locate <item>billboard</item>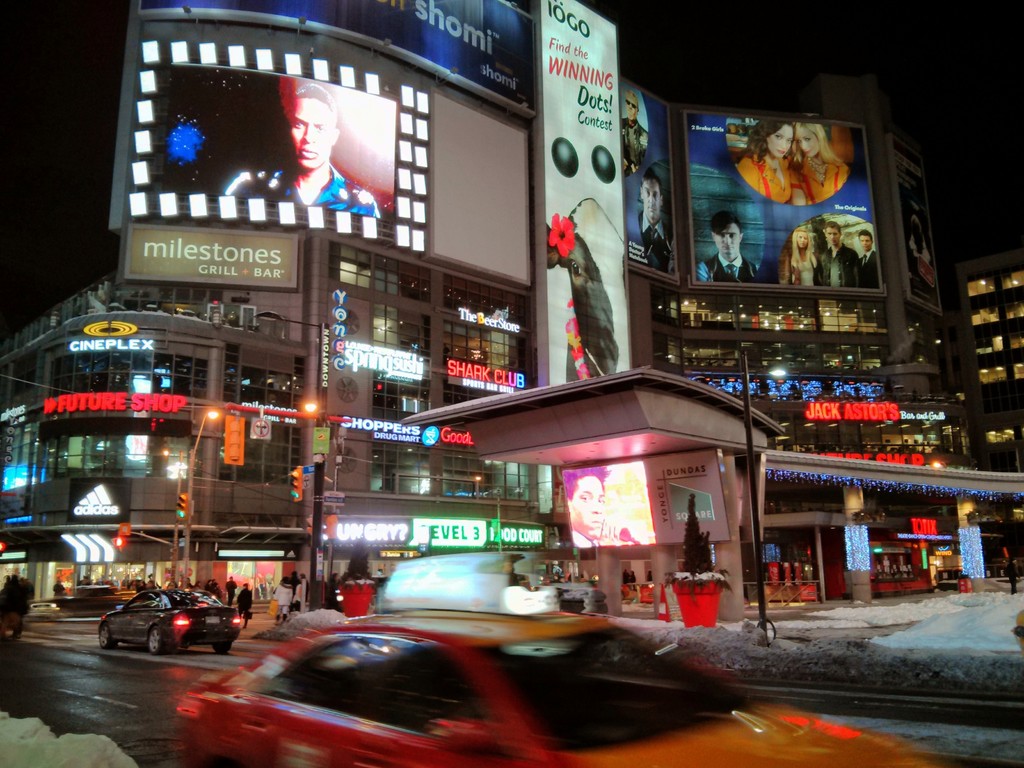
{"x1": 648, "y1": 451, "x2": 724, "y2": 528}
